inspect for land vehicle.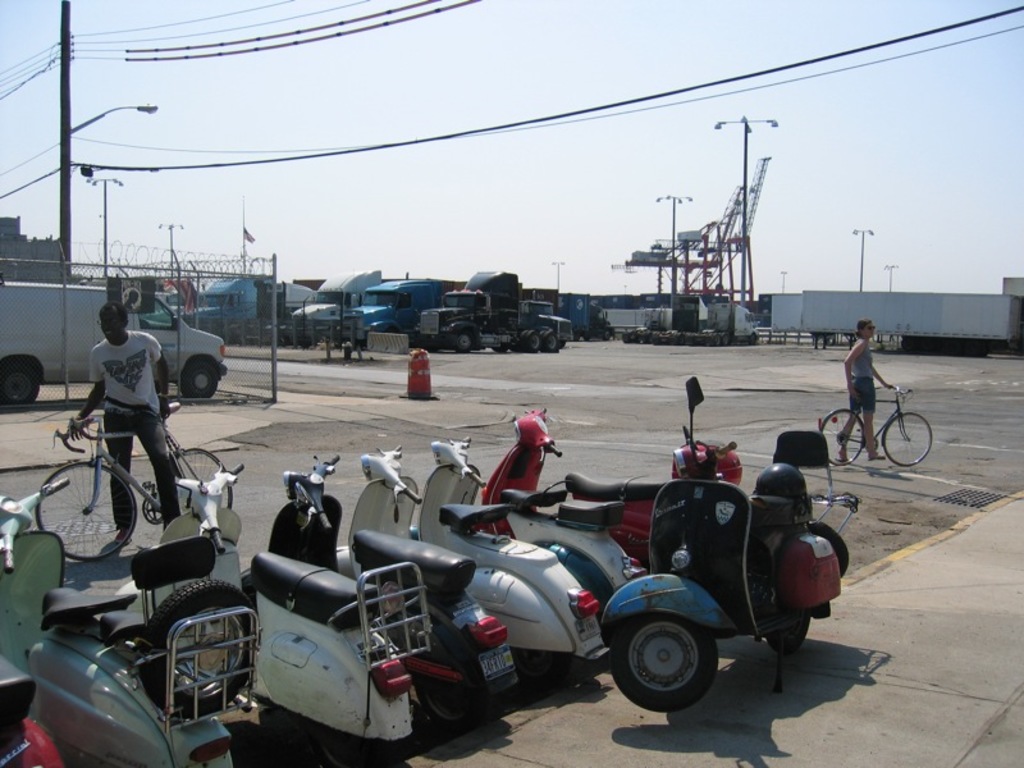
Inspection: (left=521, top=301, right=572, bottom=343).
